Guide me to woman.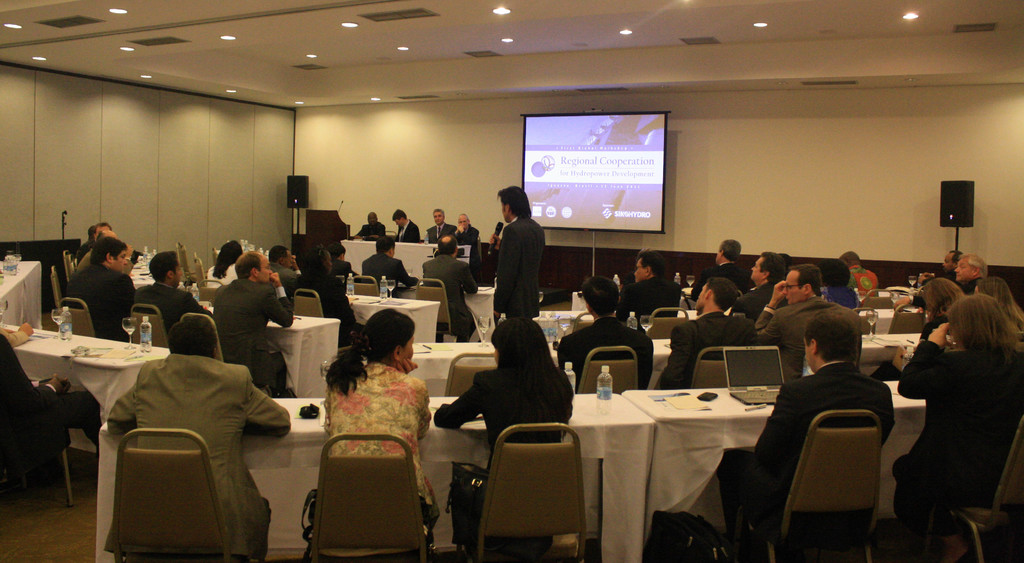
Guidance: select_region(289, 247, 361, 347).
